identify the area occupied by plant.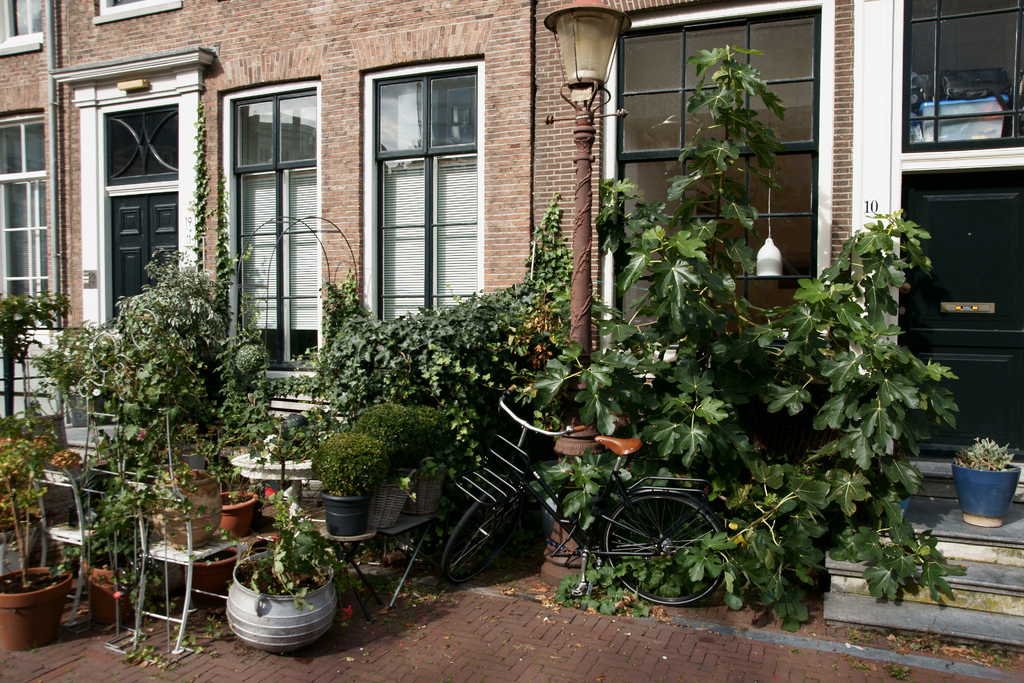
Area: 958/434/1018/475.
